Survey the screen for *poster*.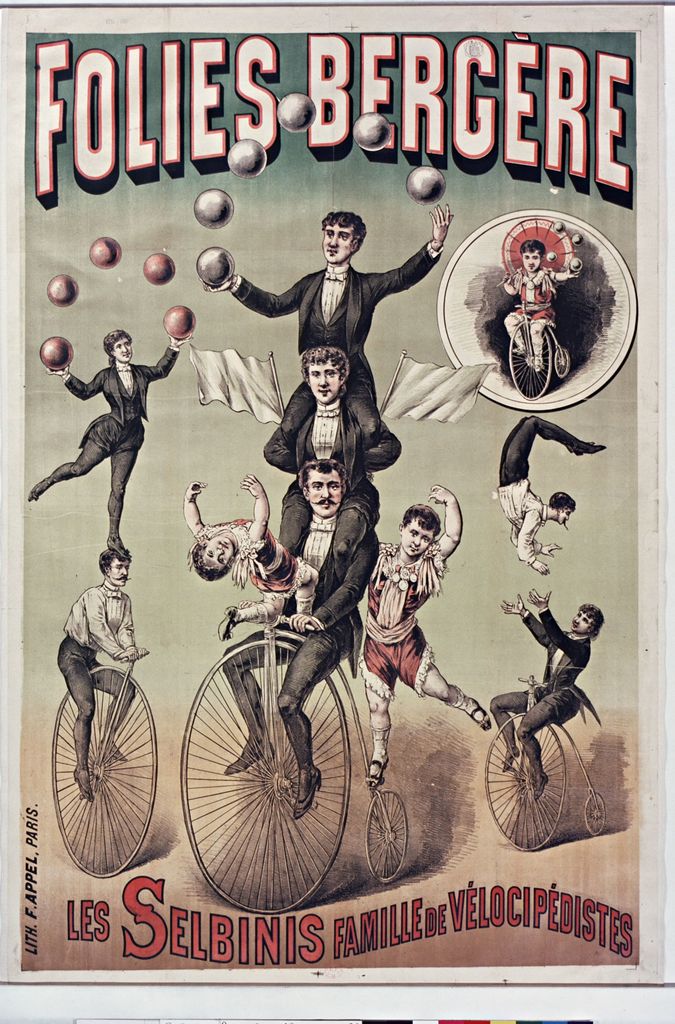
Survey found: bbox=[0, 4, 674, 1023].
